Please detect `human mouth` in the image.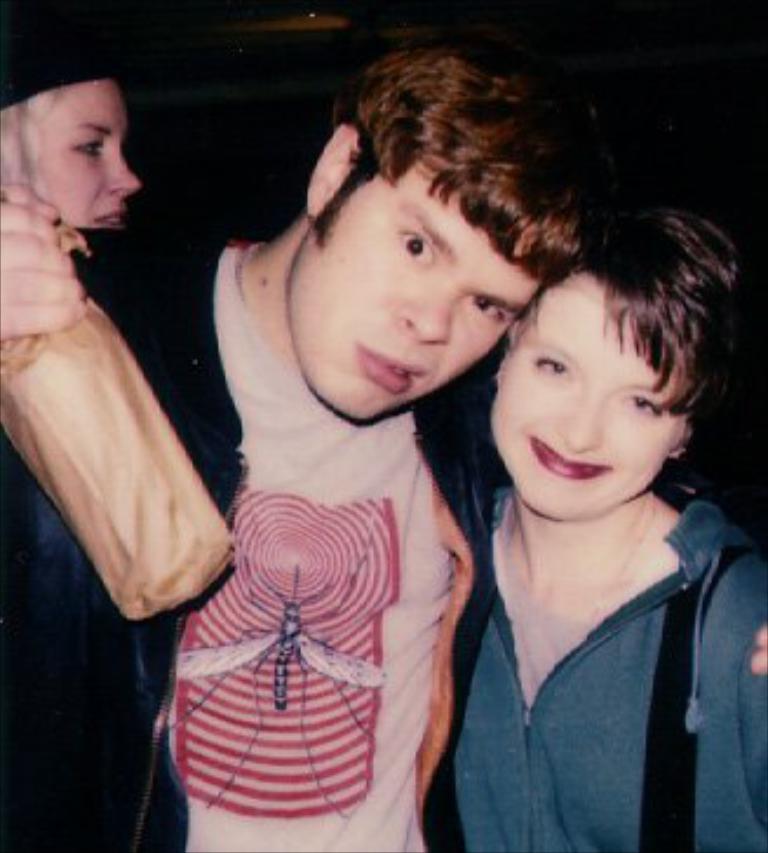
<box>352,348,425,399</box>.
